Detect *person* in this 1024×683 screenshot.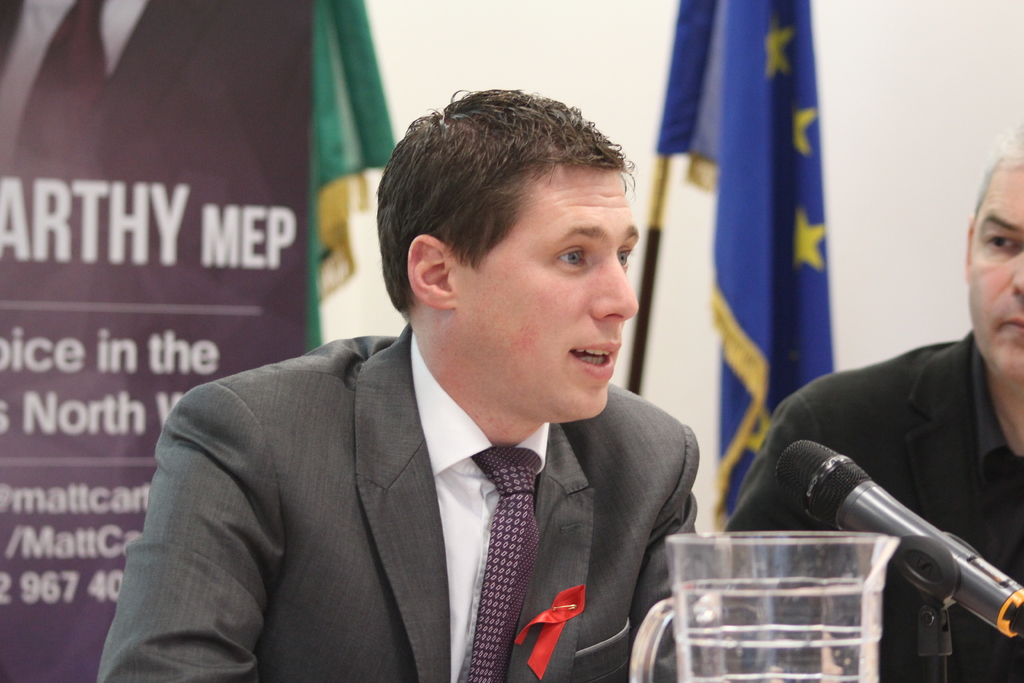
Detection: (714,122,1023,682).
